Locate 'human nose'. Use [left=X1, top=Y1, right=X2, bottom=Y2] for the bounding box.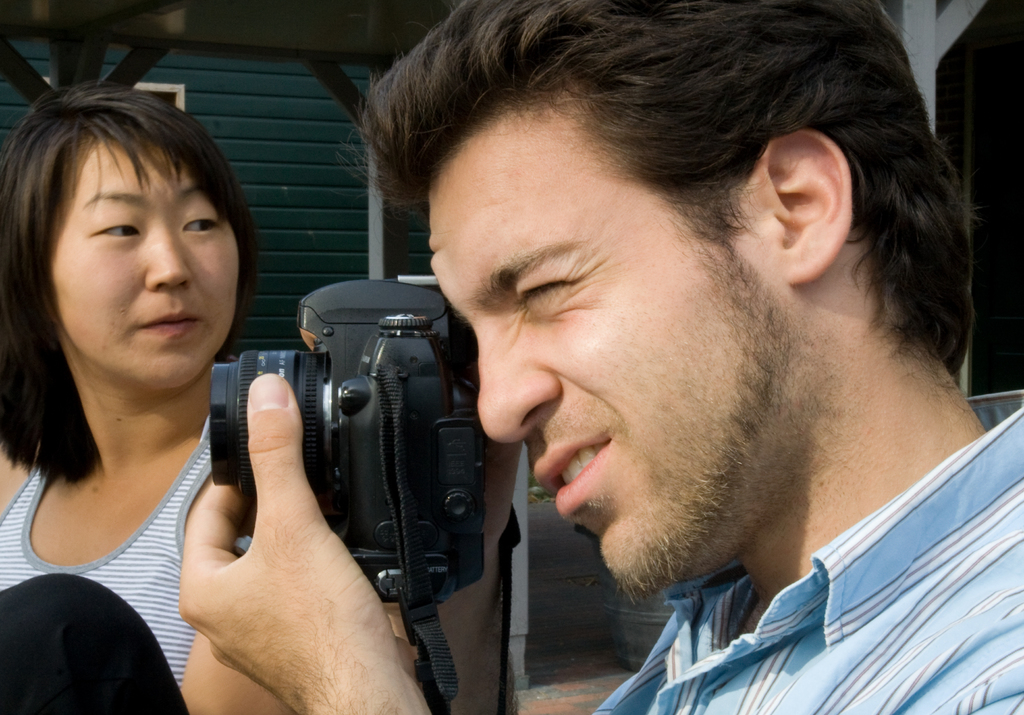
[left=474, top=327, right=560, bottom=447].
